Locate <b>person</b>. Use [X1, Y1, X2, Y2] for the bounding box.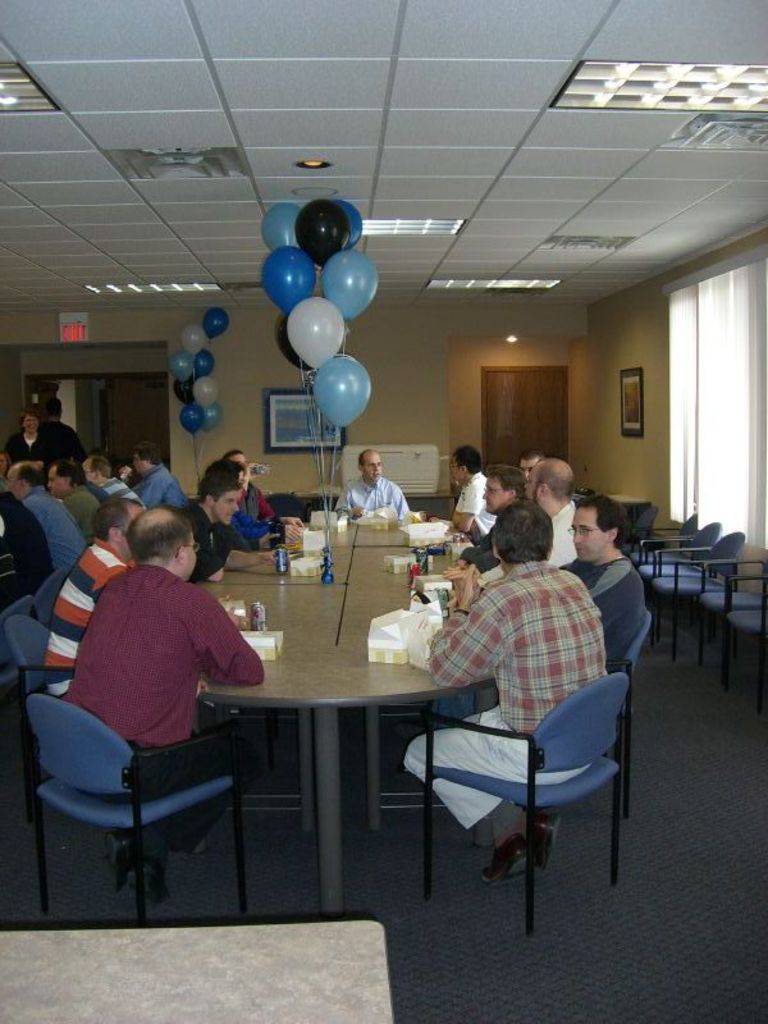
[69, 506, 264, 908].
